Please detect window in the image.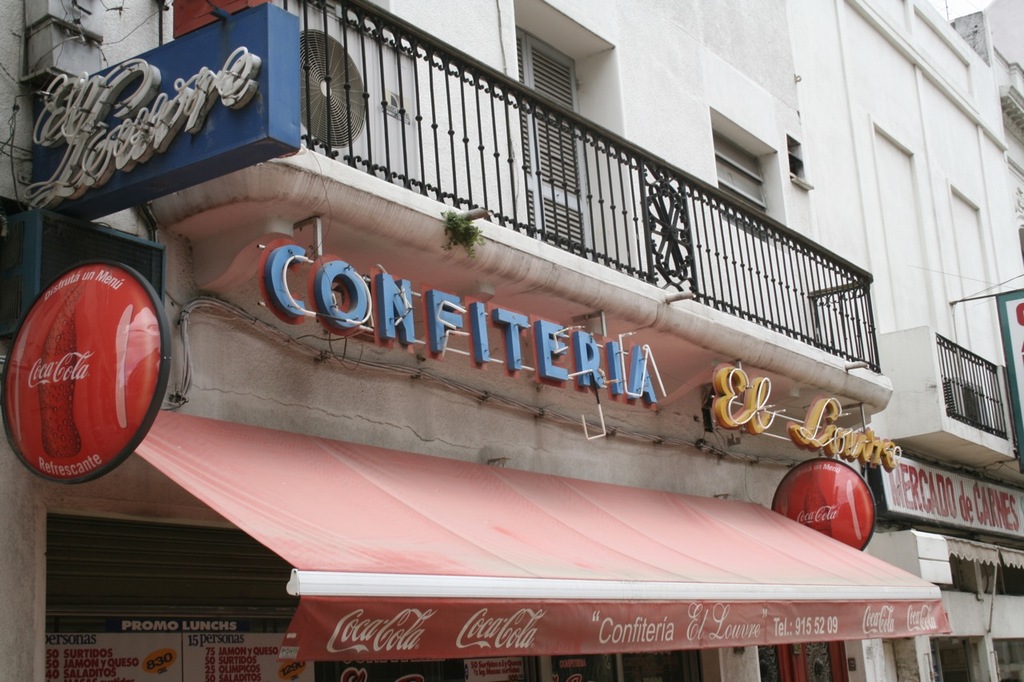
locate(718, 106, 790, 197).
